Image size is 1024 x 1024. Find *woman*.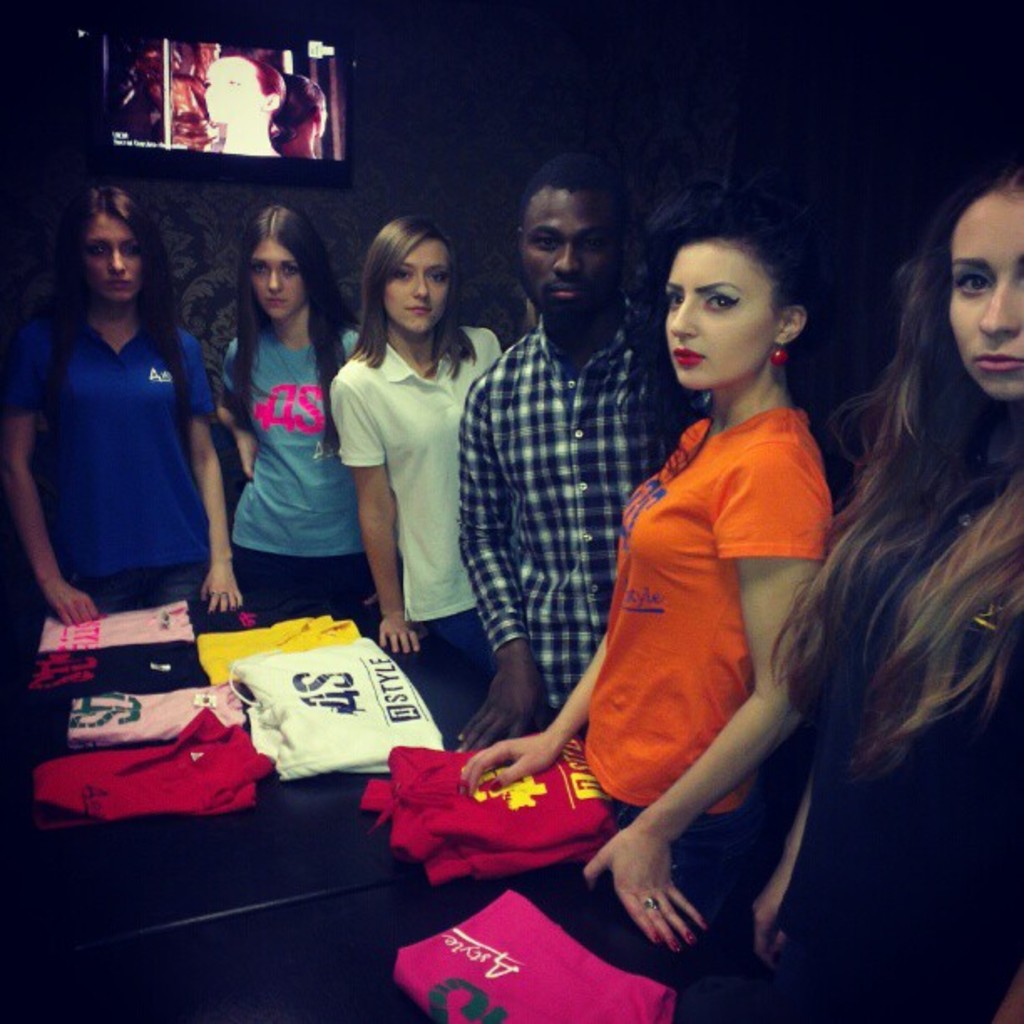
22/171/238/693.
